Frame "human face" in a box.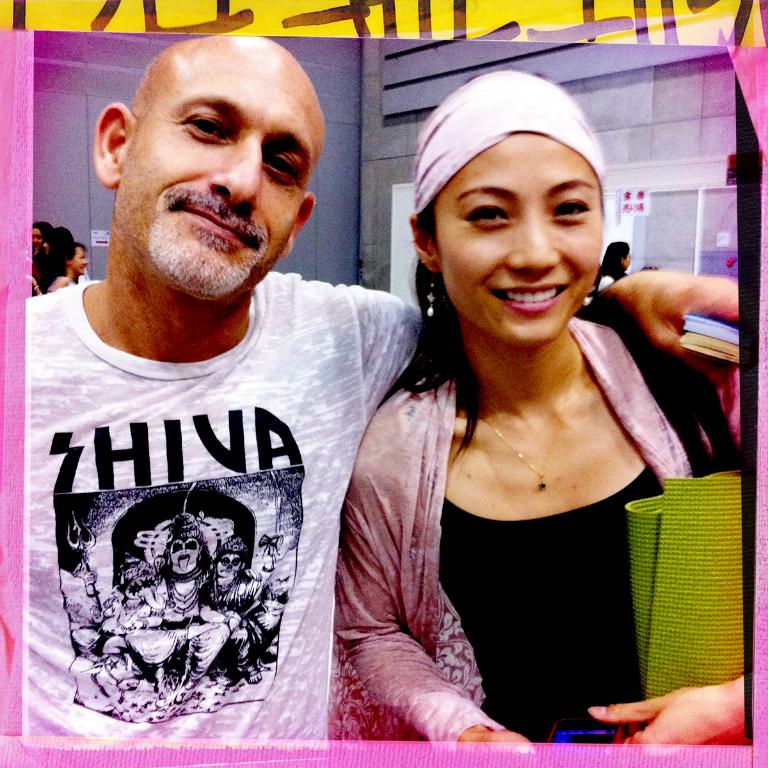
(left=434, top=138, right=602, bottom=340).
